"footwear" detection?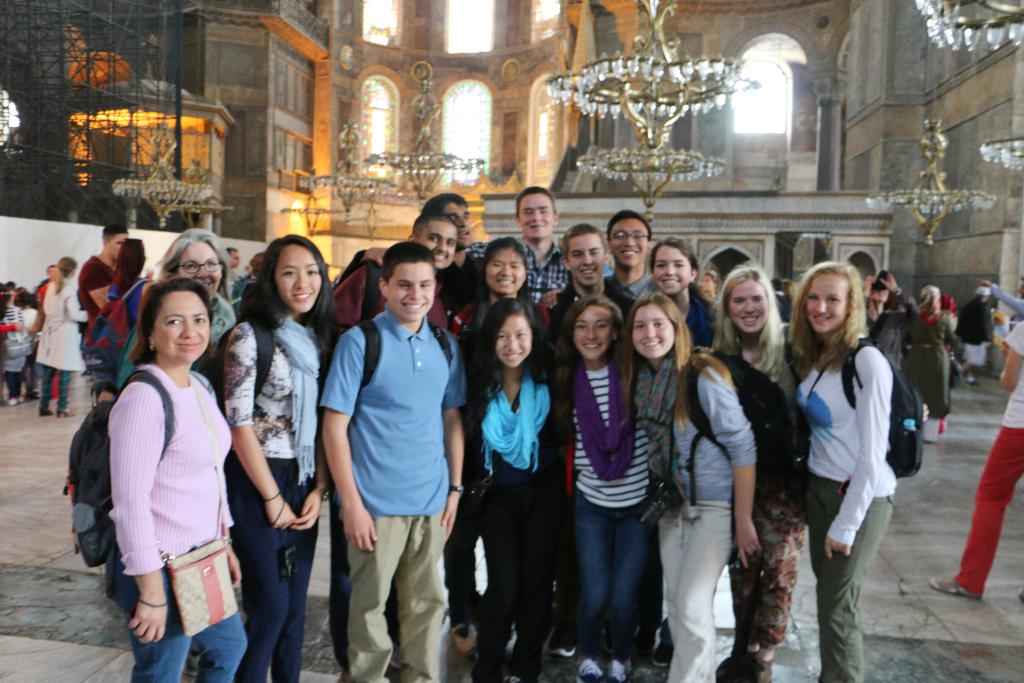
719/642/777/682
